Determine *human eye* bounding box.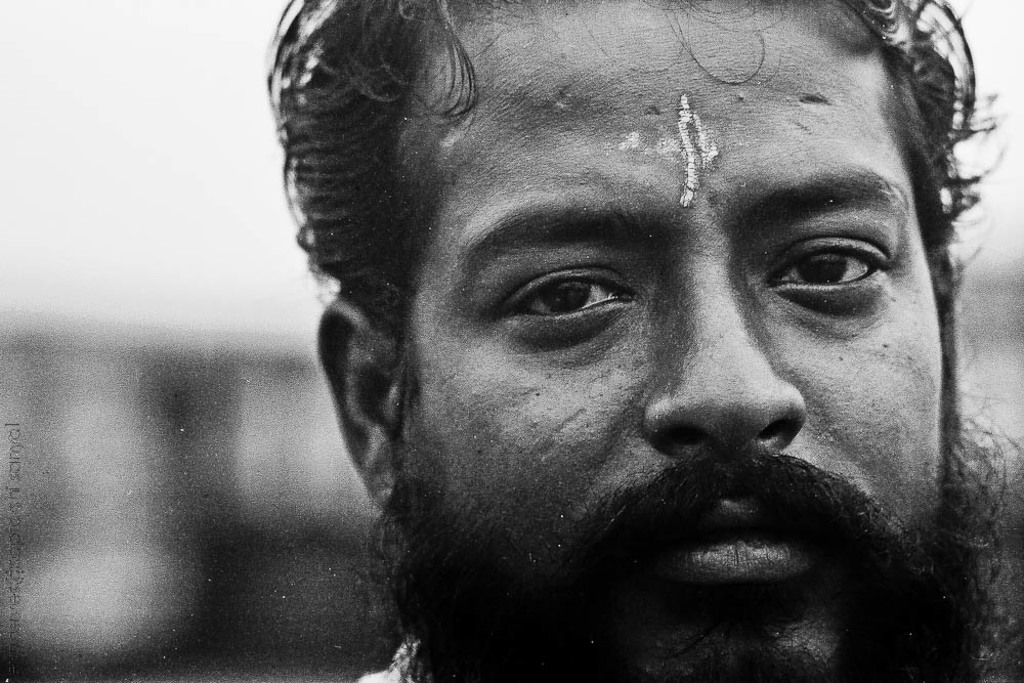
Determined: detection(498, 266, 643, 344).
